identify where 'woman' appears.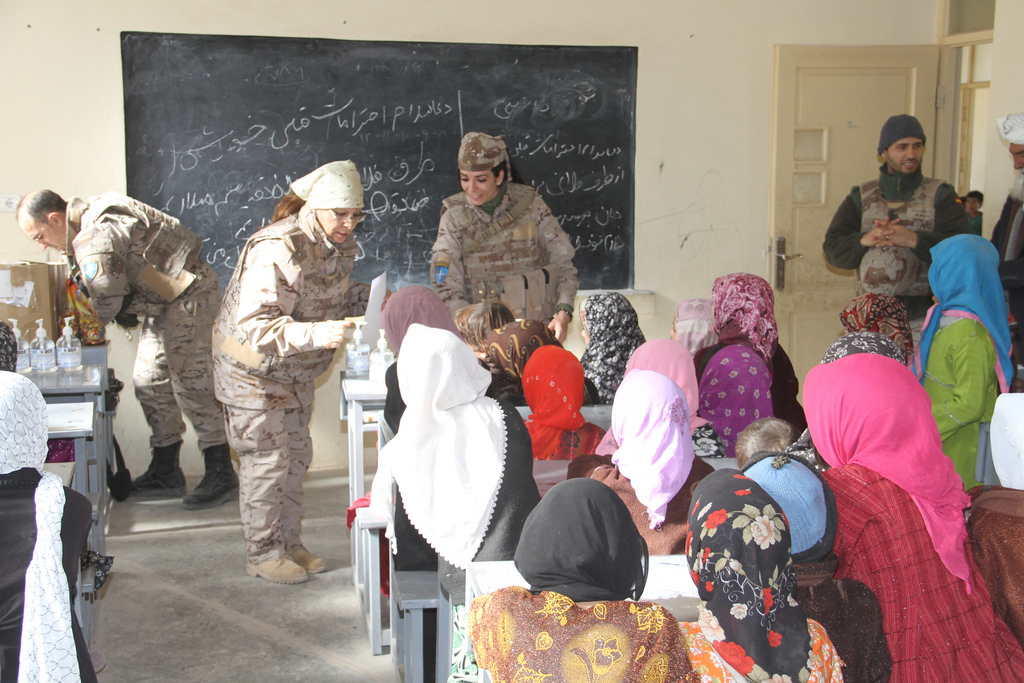
Appears at pyautogui.locateOnScreen(211, 162, 383, 581).
